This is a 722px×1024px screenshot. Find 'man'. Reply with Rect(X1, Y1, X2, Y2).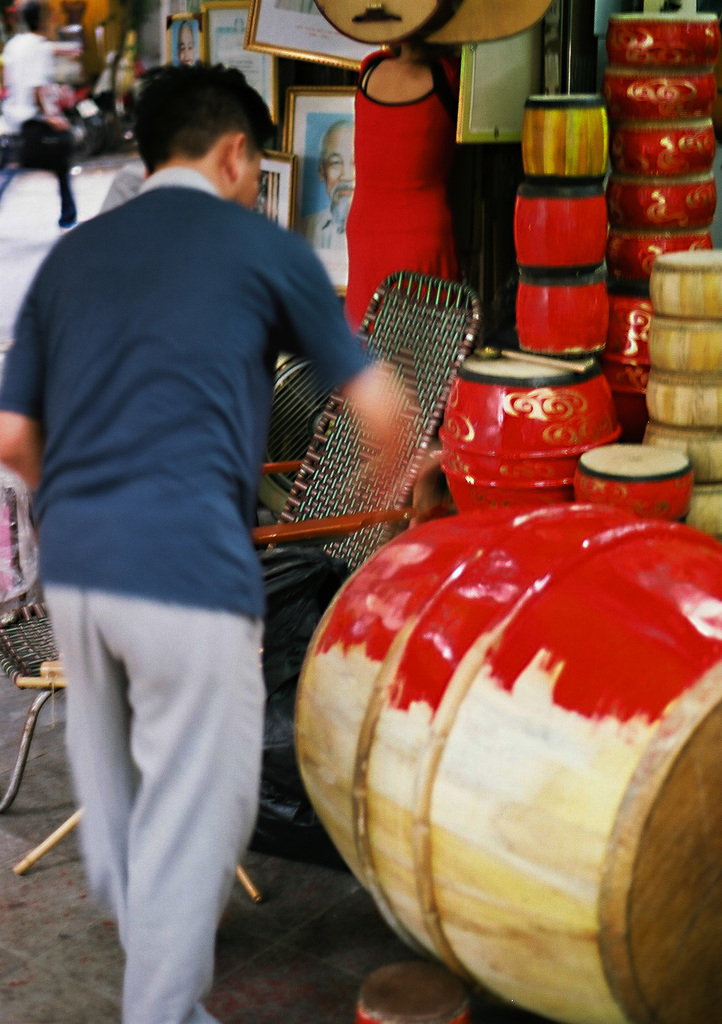
Rect(30, 54, 380, 1010).
